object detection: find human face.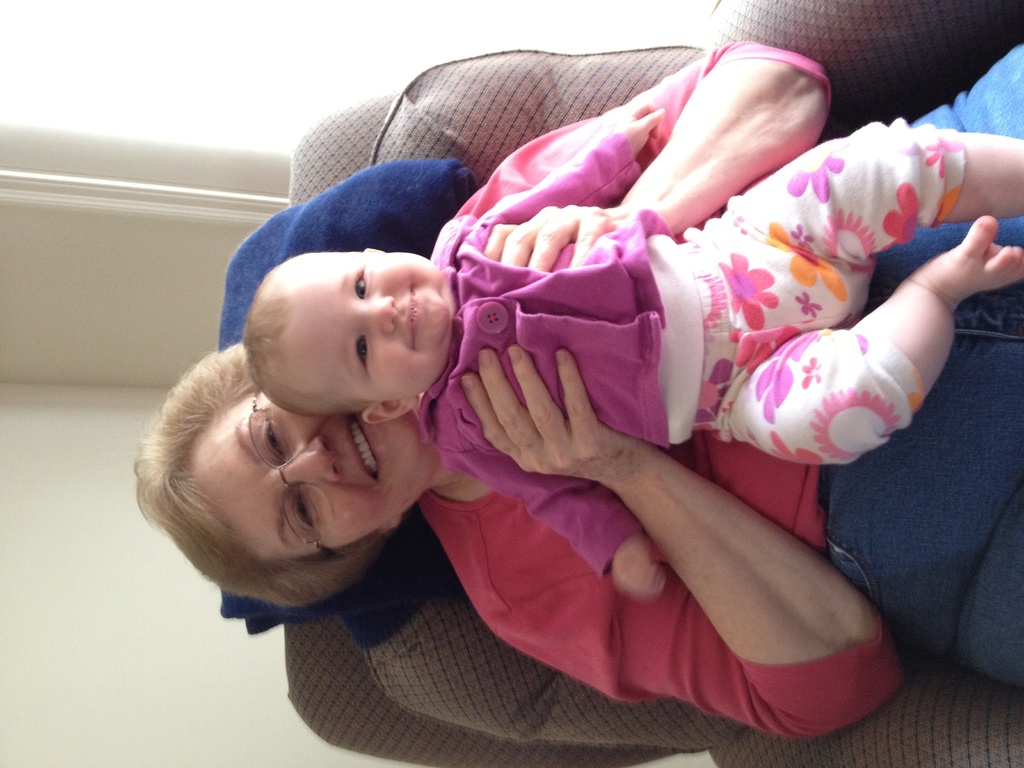
<bbox>181, 385, 437, 553</bbox>.
